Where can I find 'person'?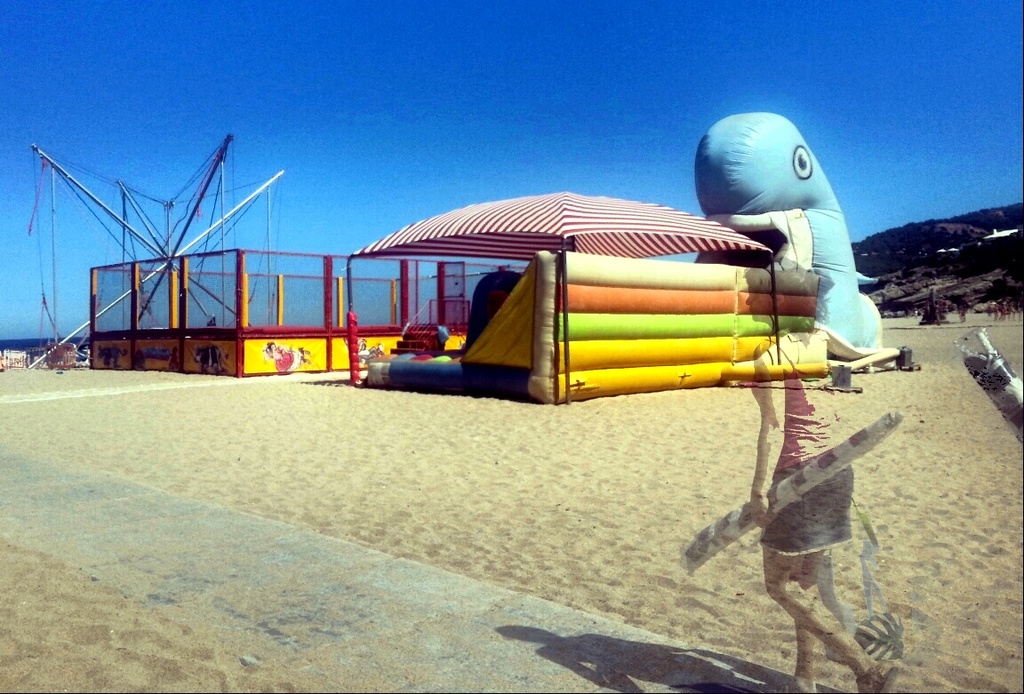
You can find it at 752/261/906/693.
